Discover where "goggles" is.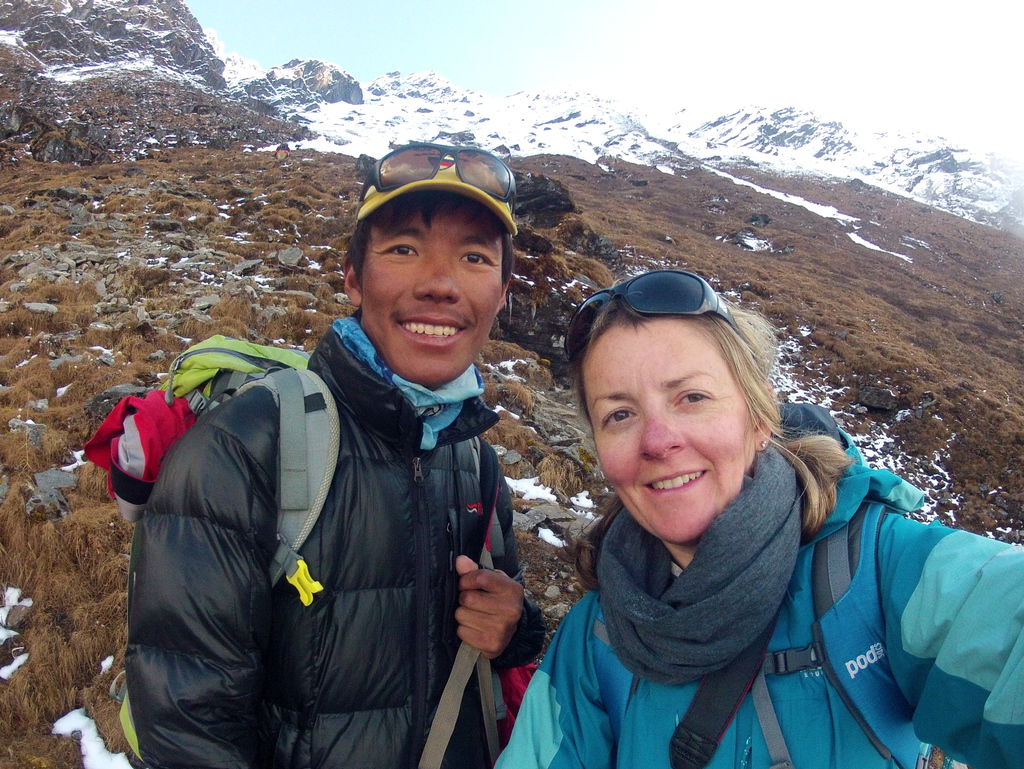
Discovered at 558, 262, 735, 347.
